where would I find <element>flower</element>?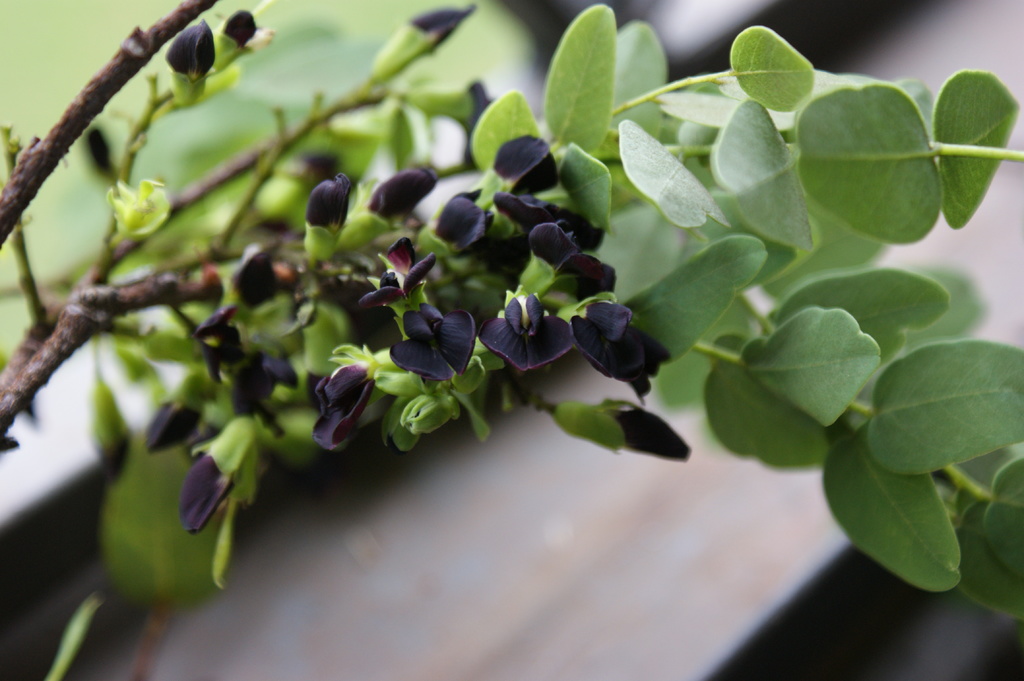
At detection(391, 303, 491, 389).
